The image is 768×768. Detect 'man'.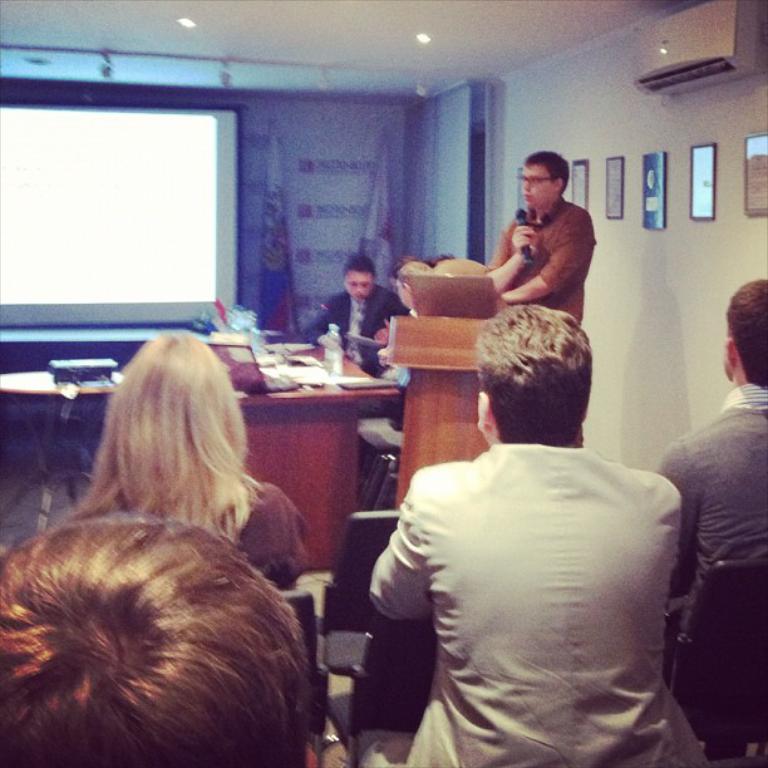
Detection: region(345, 274, 705, 757).
